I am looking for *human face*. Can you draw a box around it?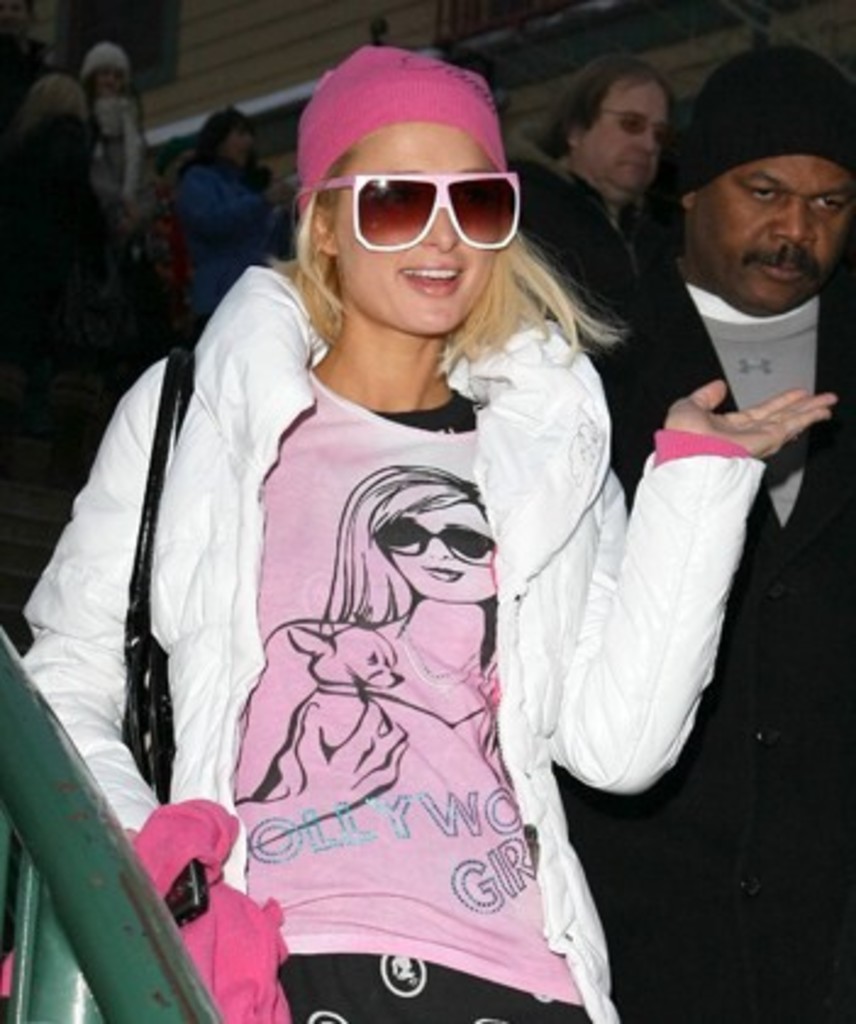
Sure, the bounding box is locate(100, 71, 124, 98).
